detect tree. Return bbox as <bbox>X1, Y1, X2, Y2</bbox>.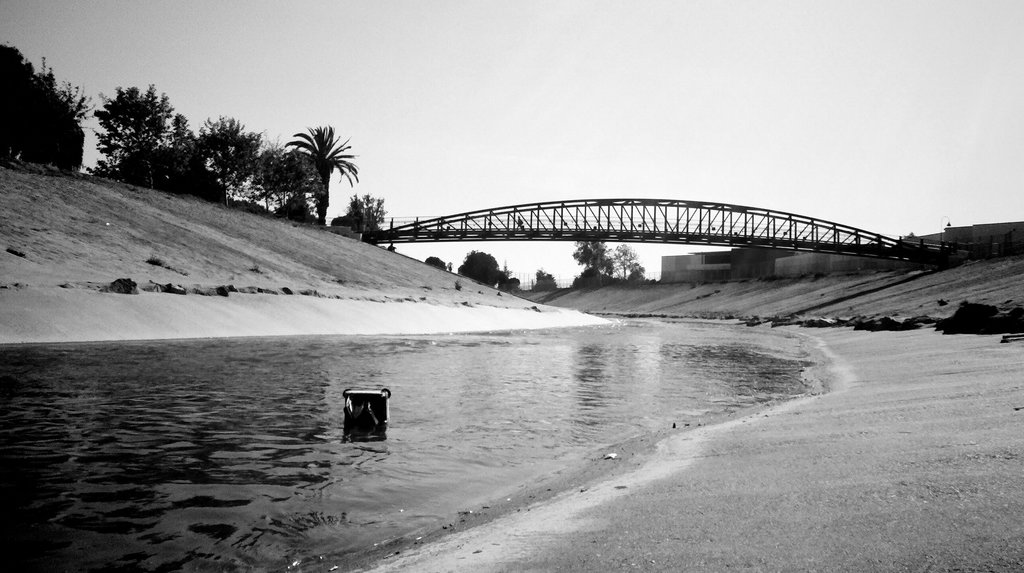
<bbox>342, 187, 387, 241</bbox>.
